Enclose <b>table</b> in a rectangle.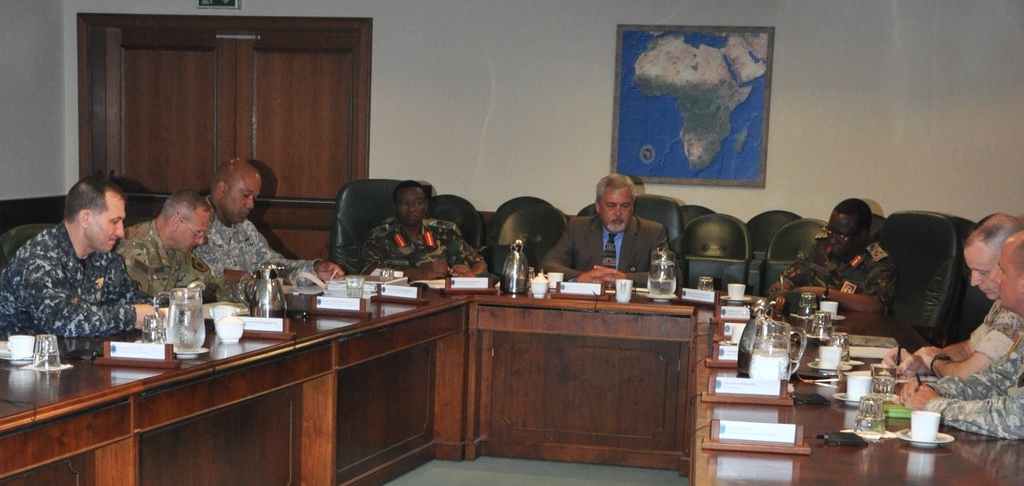
l=685, t=271, r=1023, b=485.
